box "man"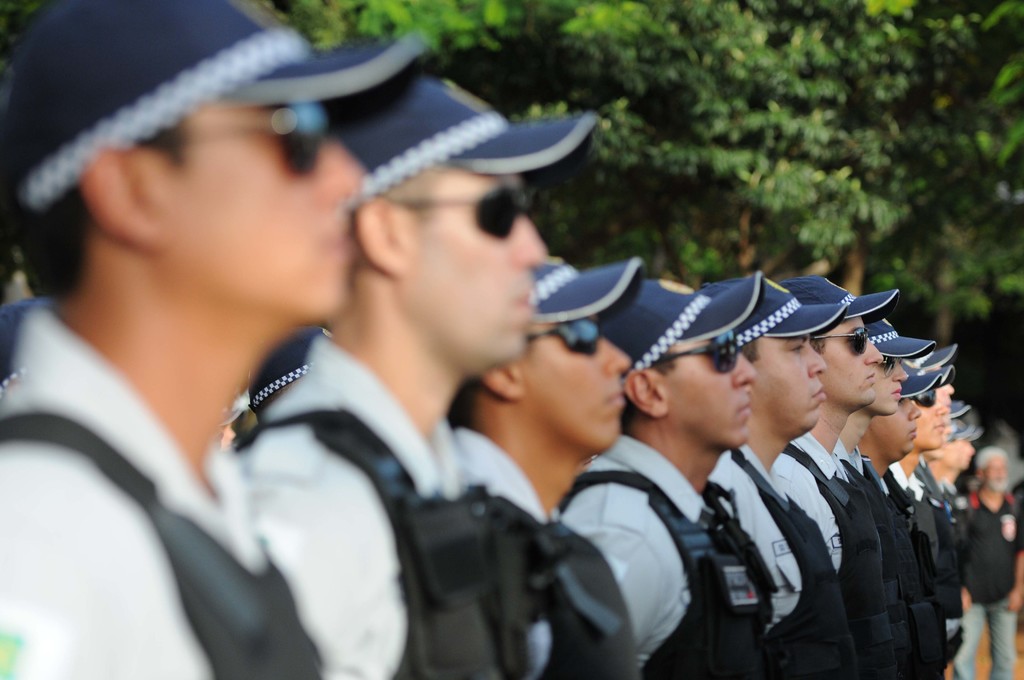
(left=451, top=241, right=652, bottom=679)
